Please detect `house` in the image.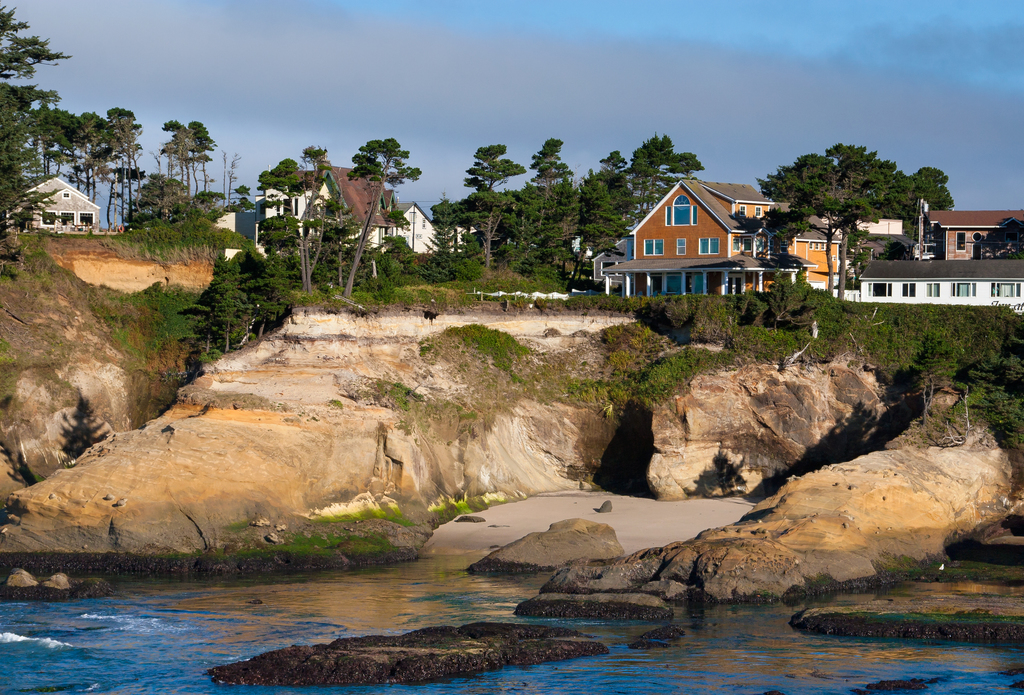
region(259, 151, 404, 282).
